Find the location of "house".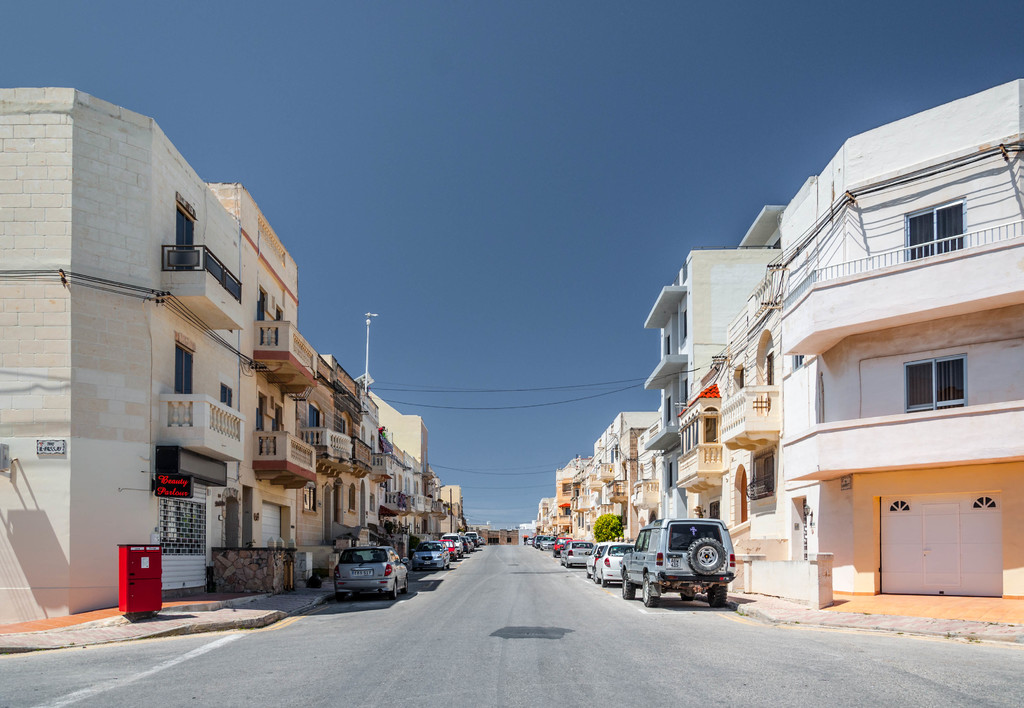
Location: locate(0, 90, 246, 629).
